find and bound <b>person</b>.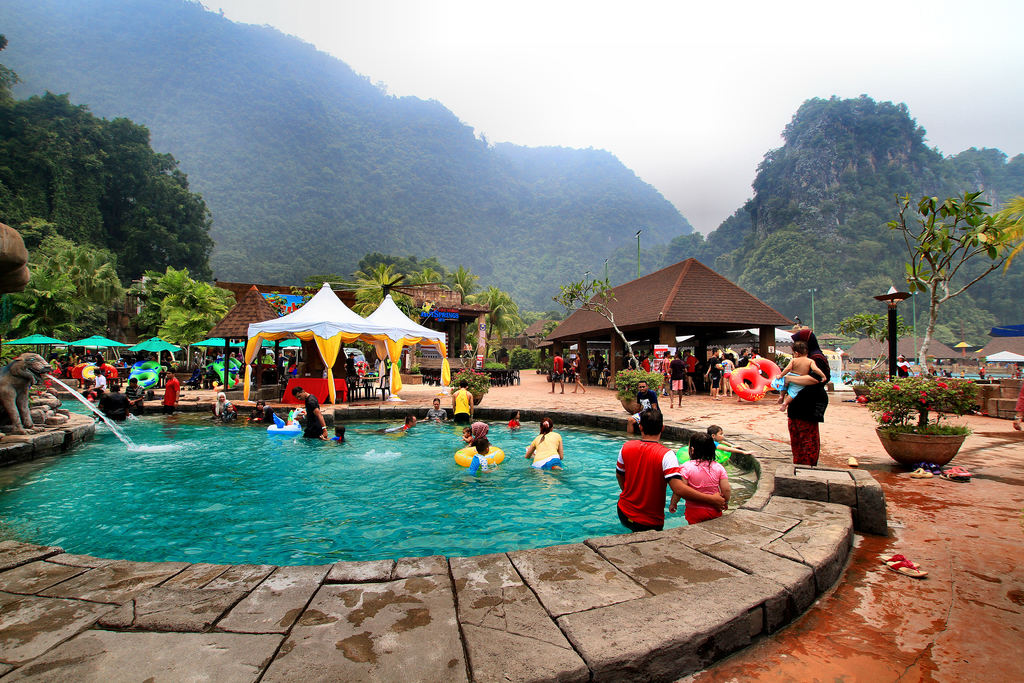
Bound: box=[665, 348, 687, 403].
